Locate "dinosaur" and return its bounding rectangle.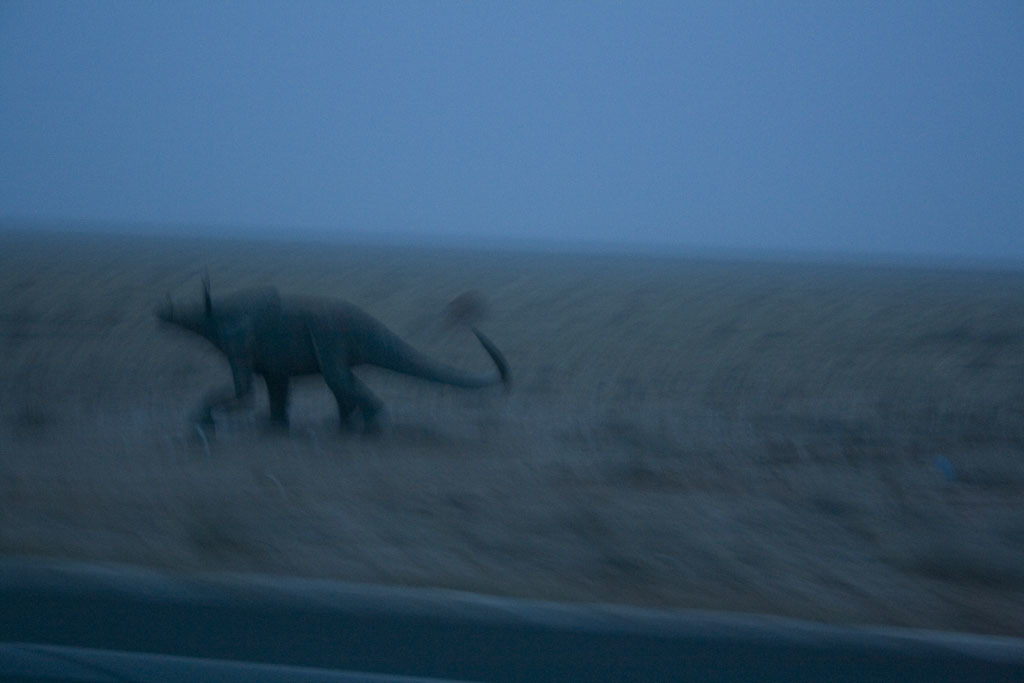
box(158, 280, 518, 448).
